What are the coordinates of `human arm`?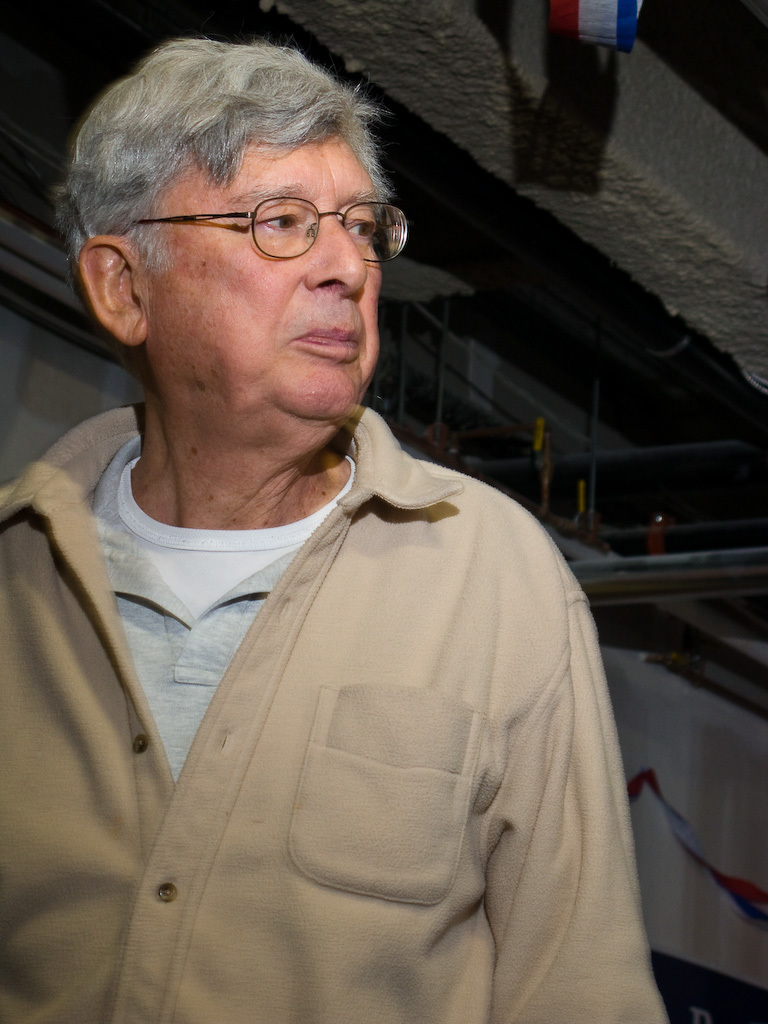
bbox=(482, 522, 668, 1023).
